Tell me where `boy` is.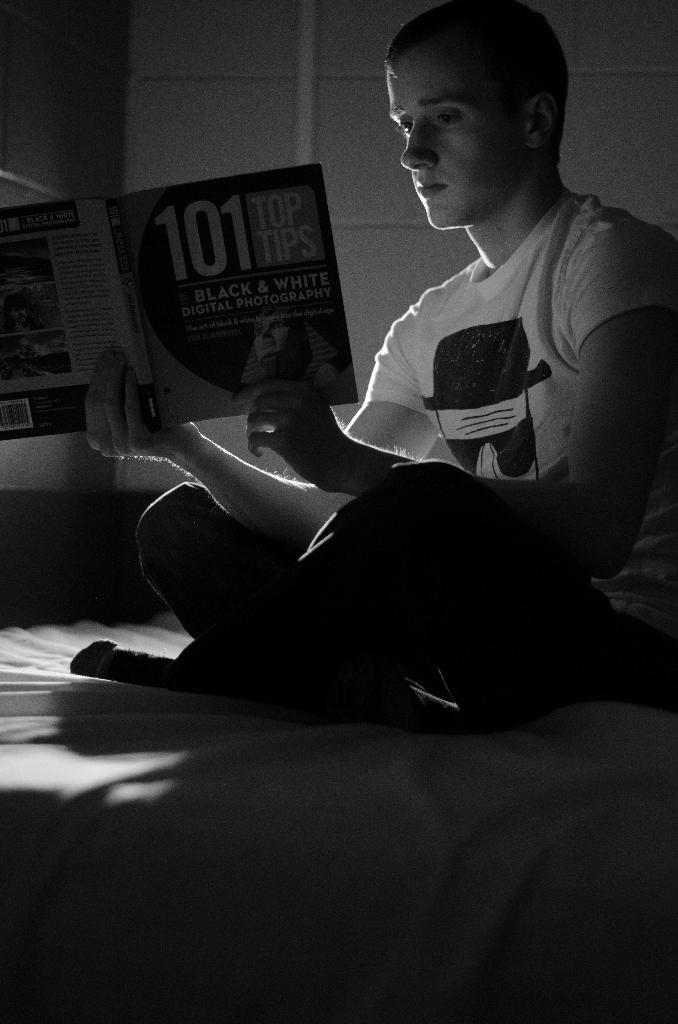
`boy` is at x1=56 y1=0 x2=677 y2=736.
